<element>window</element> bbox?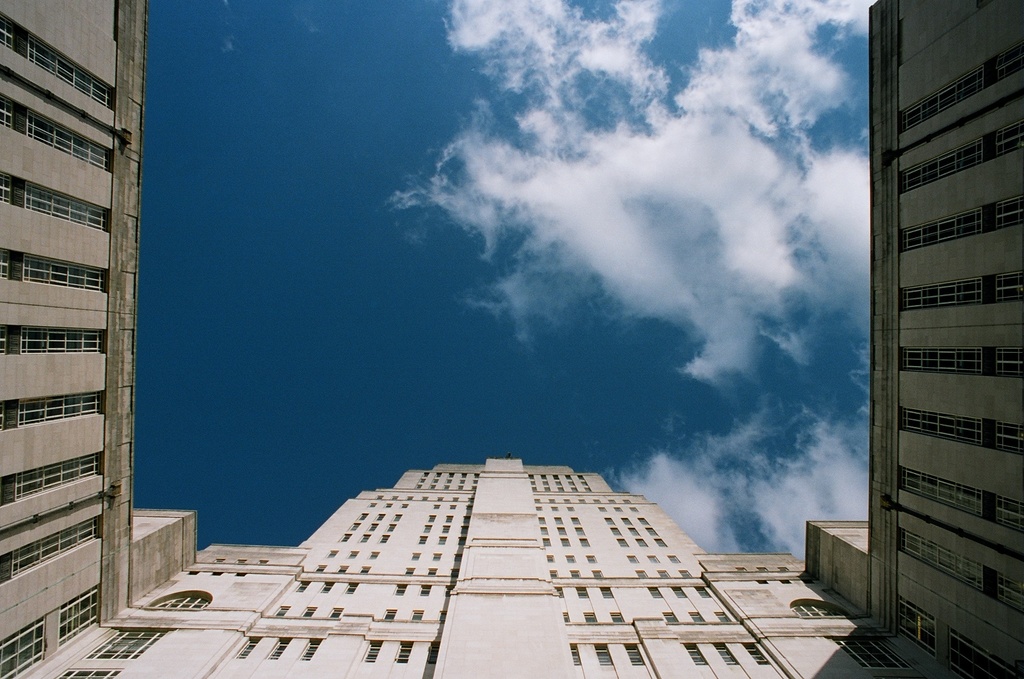
region(540, 478, 548, 485)
